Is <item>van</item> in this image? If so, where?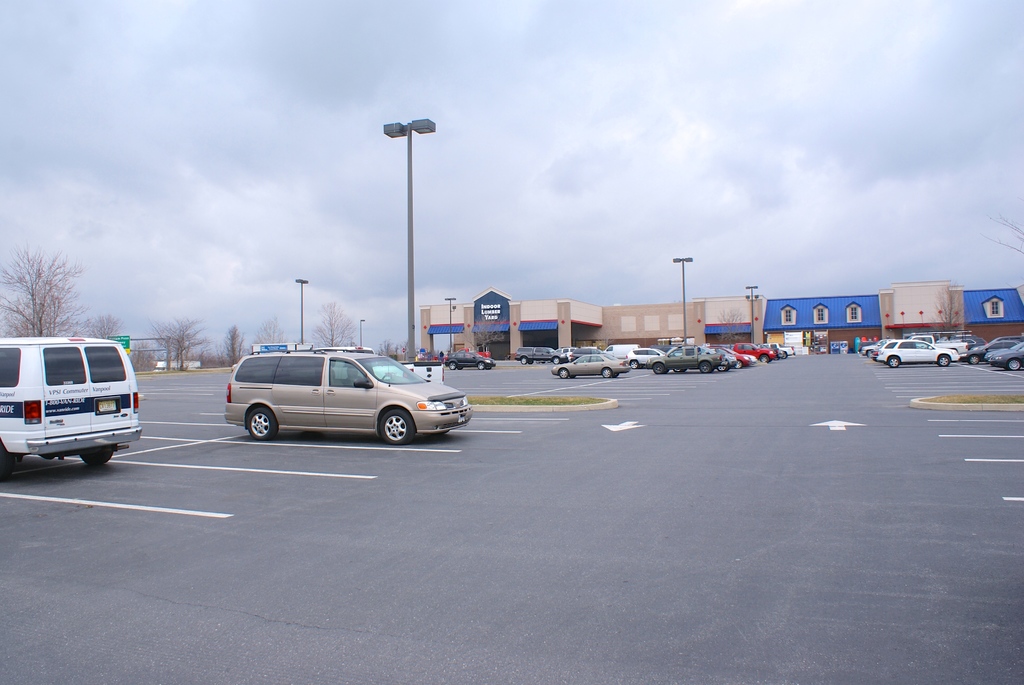
Yes, at rect(0, 335, 143, 477).
